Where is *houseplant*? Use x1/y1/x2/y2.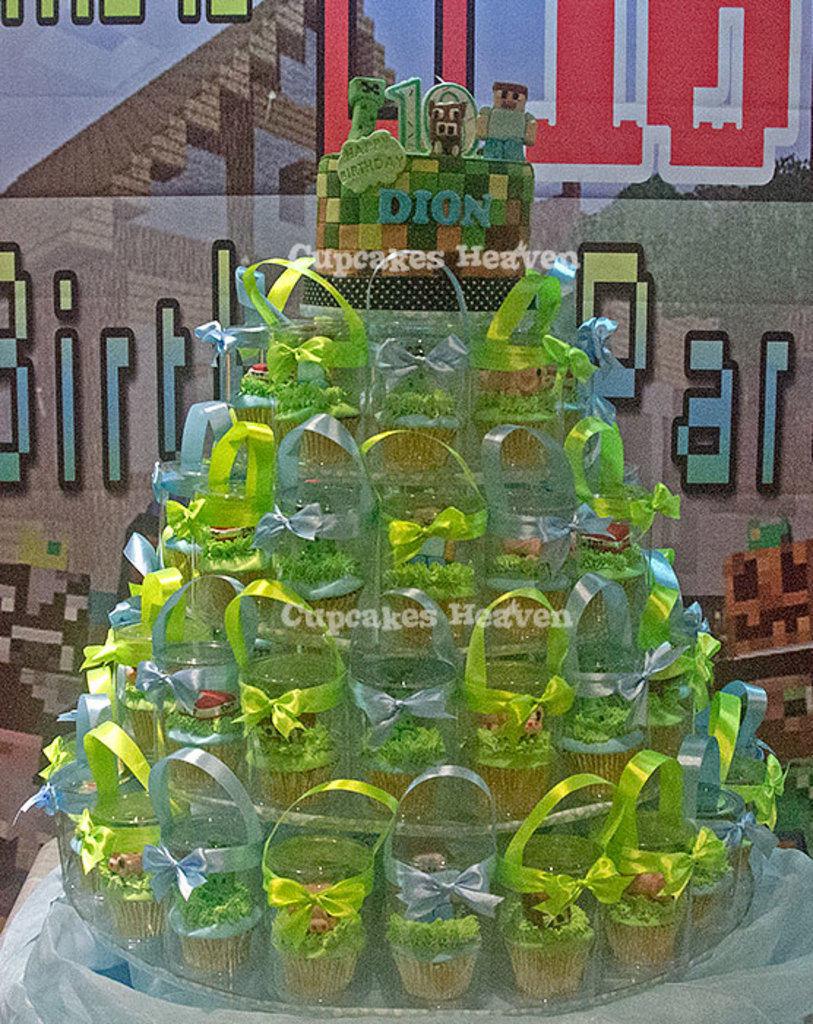
263/881/358/999.
